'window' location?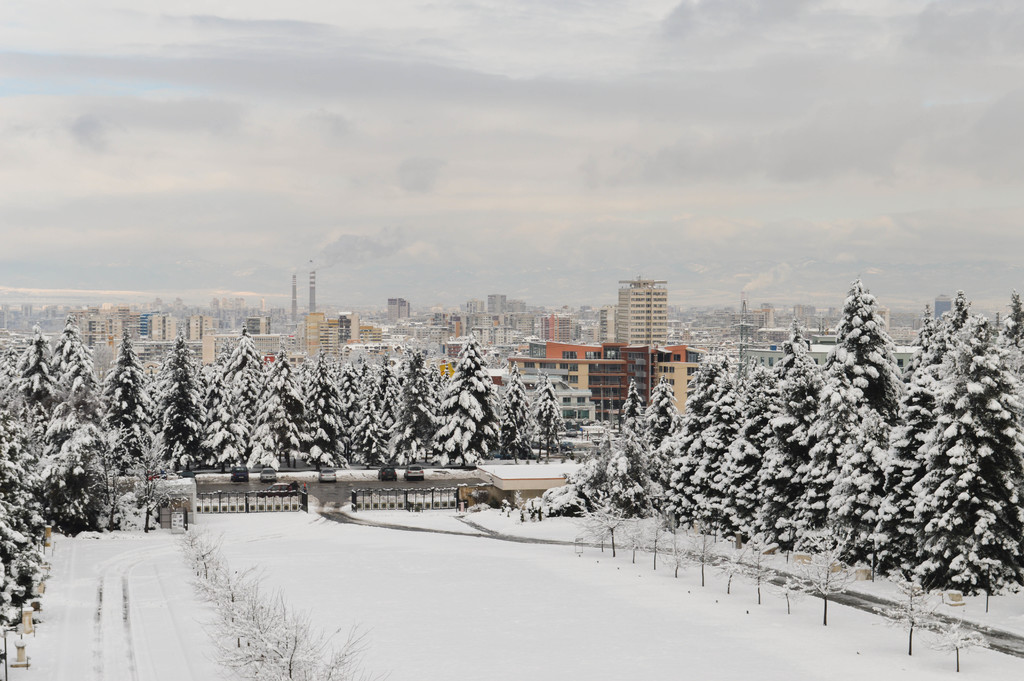
BBox(685, 368, 698, 373)
